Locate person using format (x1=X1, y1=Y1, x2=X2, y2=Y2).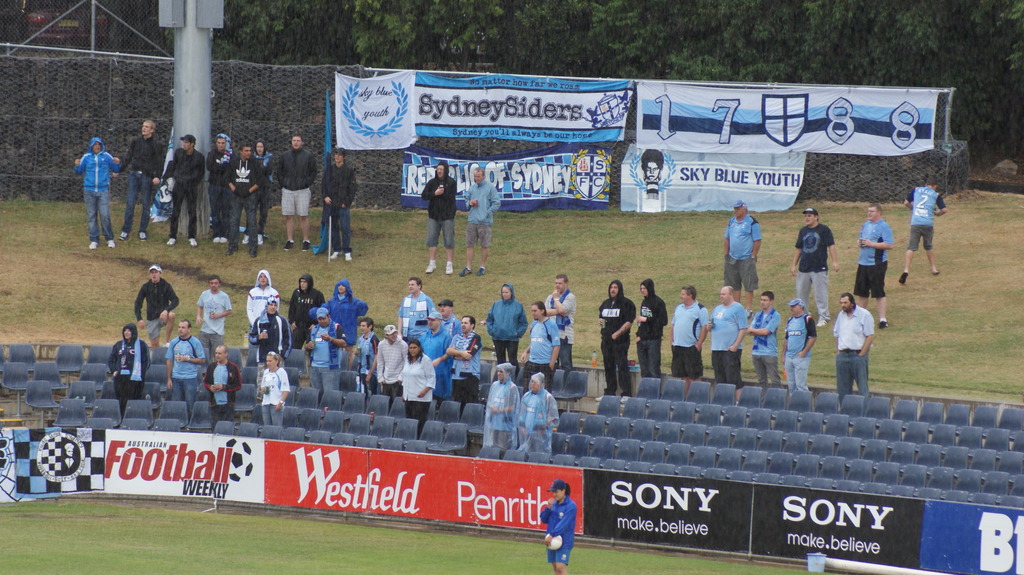
(x1=835, y1=292, x2=877, y2=400).
